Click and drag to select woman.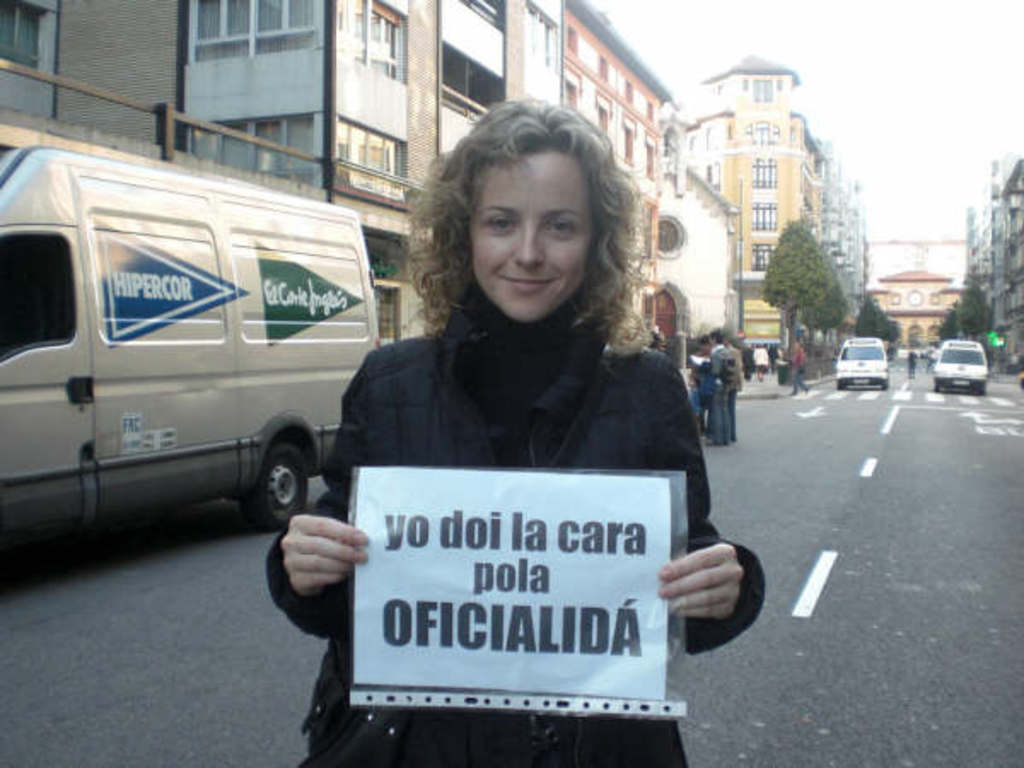
Selection: pyautogui.locateOnScreen(350, 135, 703, 722).
